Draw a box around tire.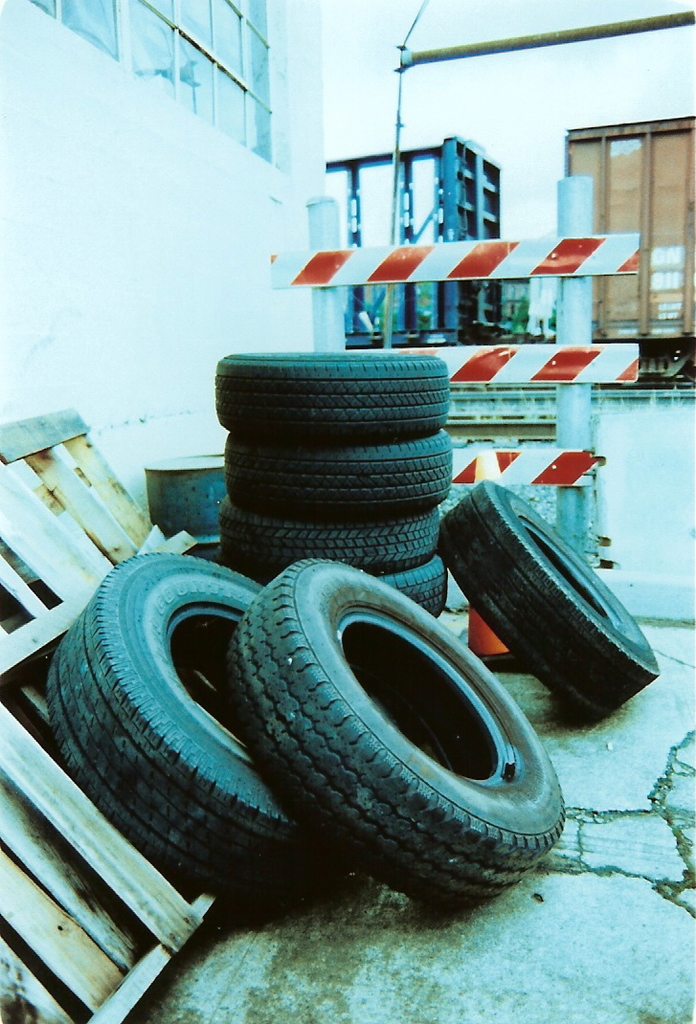
{"x1": 440, "y1": 480, "x2": 663, "y2": 712}.
